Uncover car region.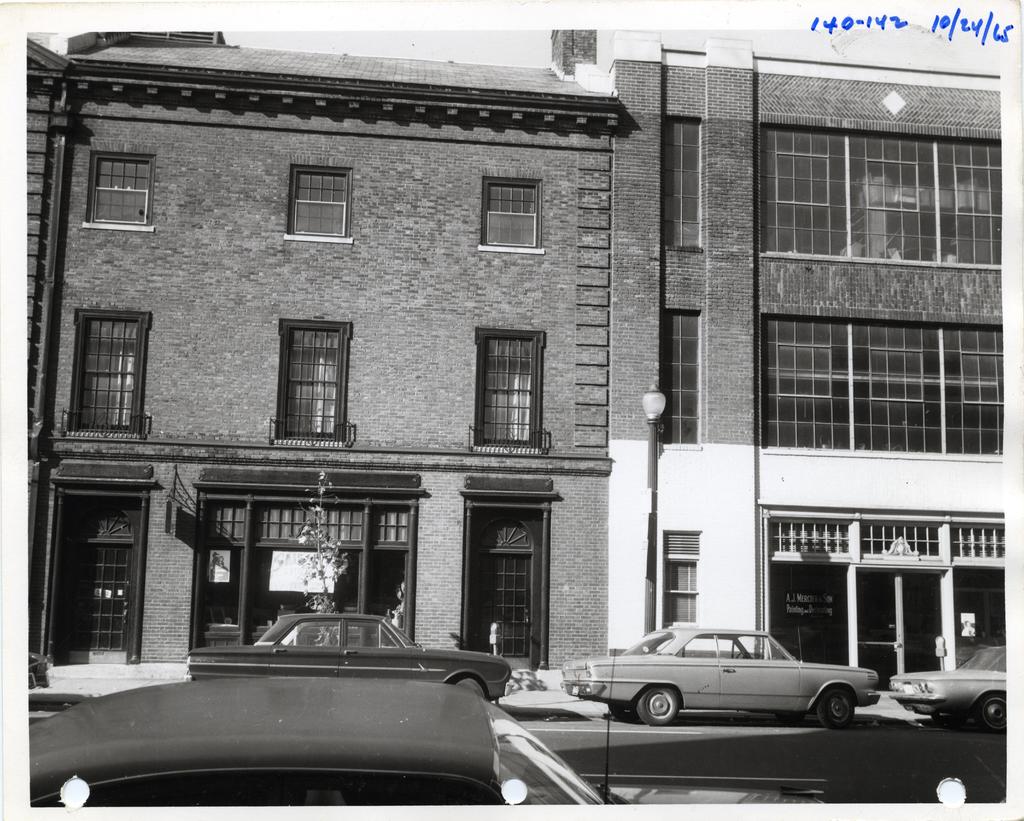
Uncovered: box=[558, 624, 881, 726].
